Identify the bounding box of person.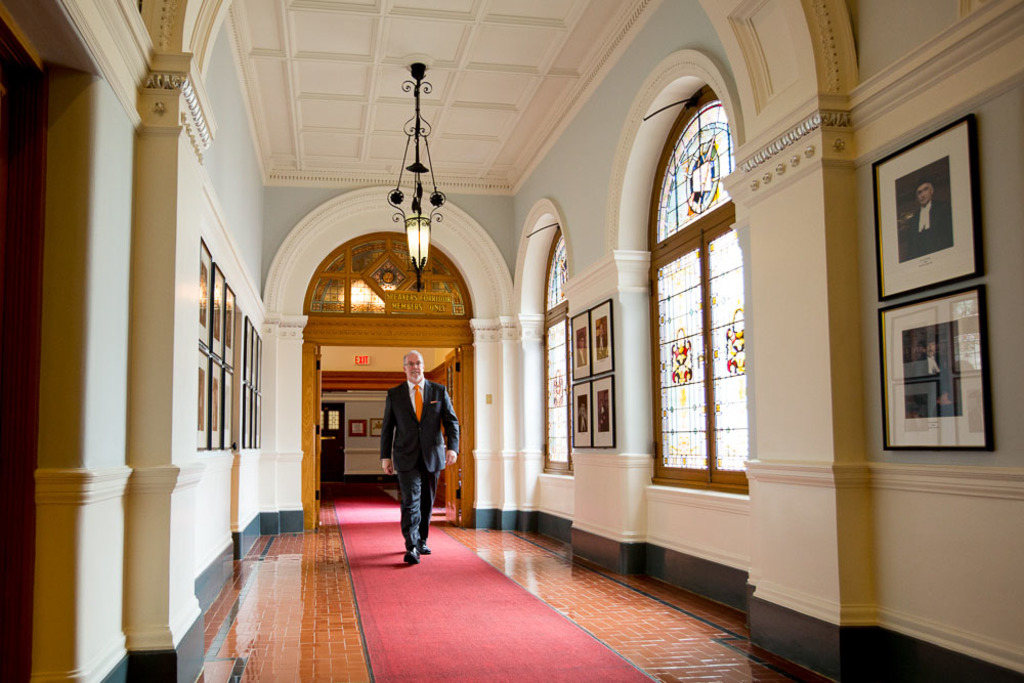
[906, 176, 955, 254].
